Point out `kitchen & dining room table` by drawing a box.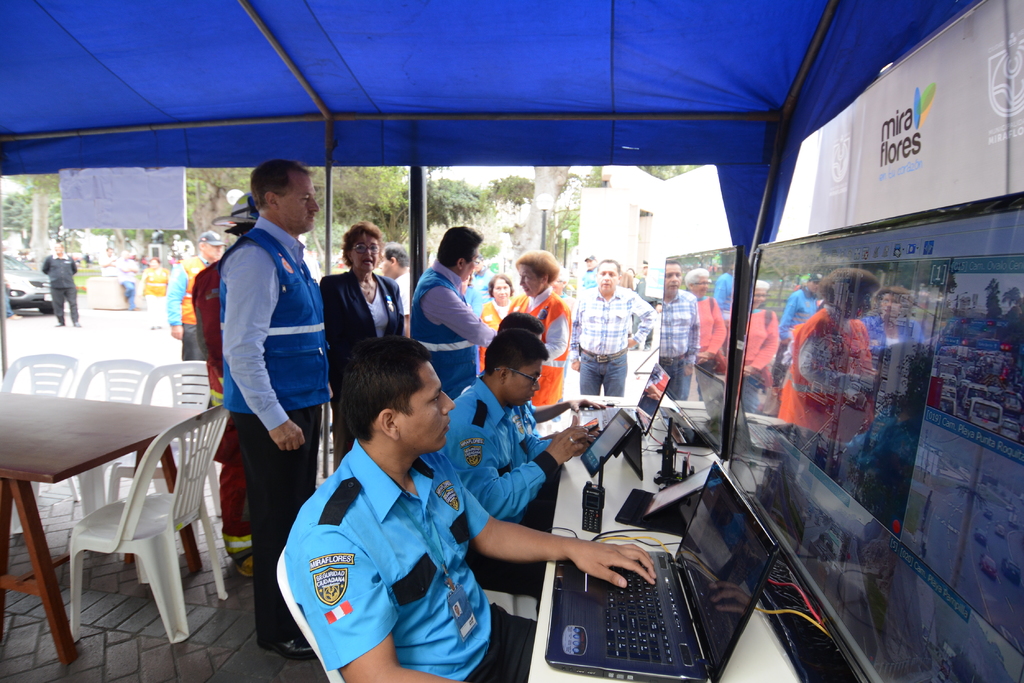
Rect(0, 385, 207, 658).
